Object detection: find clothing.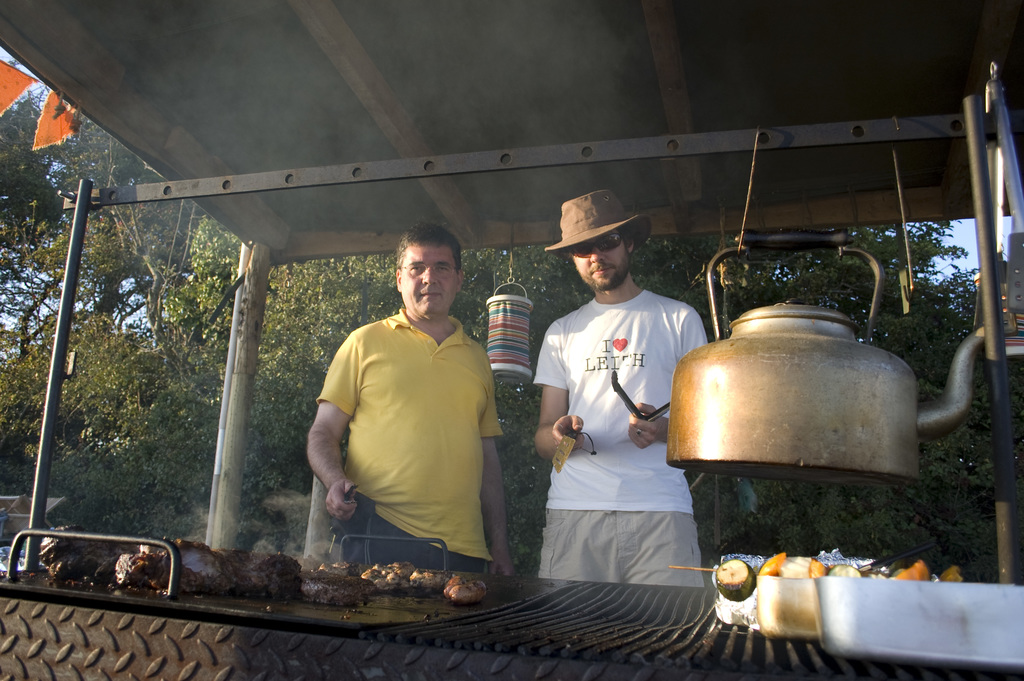
region(309, 284, 506, 559).
